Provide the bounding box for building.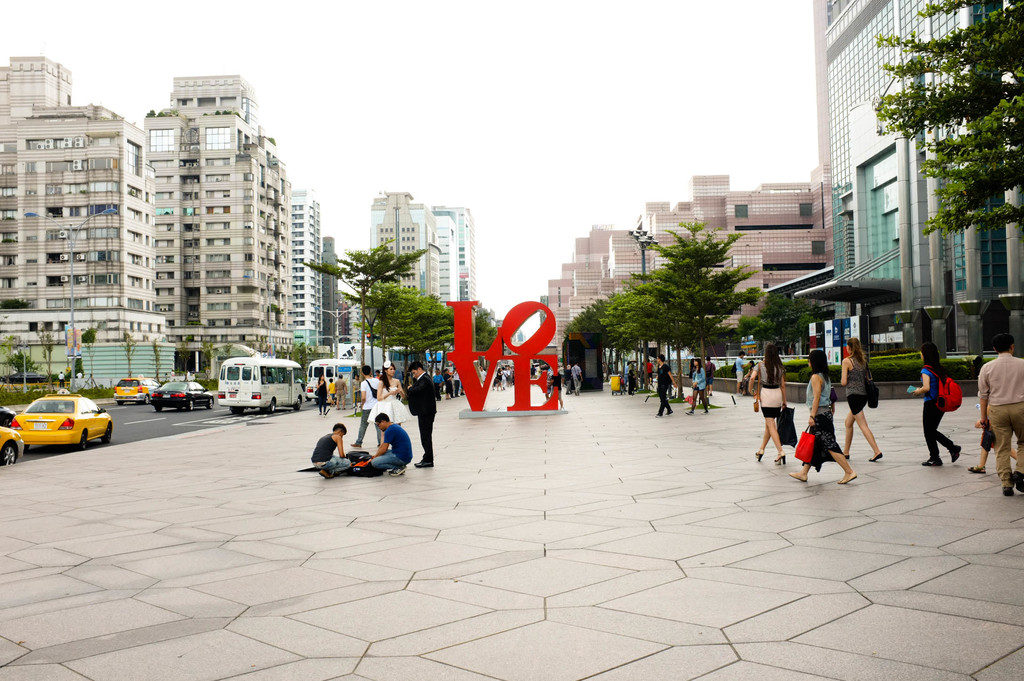
[287, 191, 325, 358].
